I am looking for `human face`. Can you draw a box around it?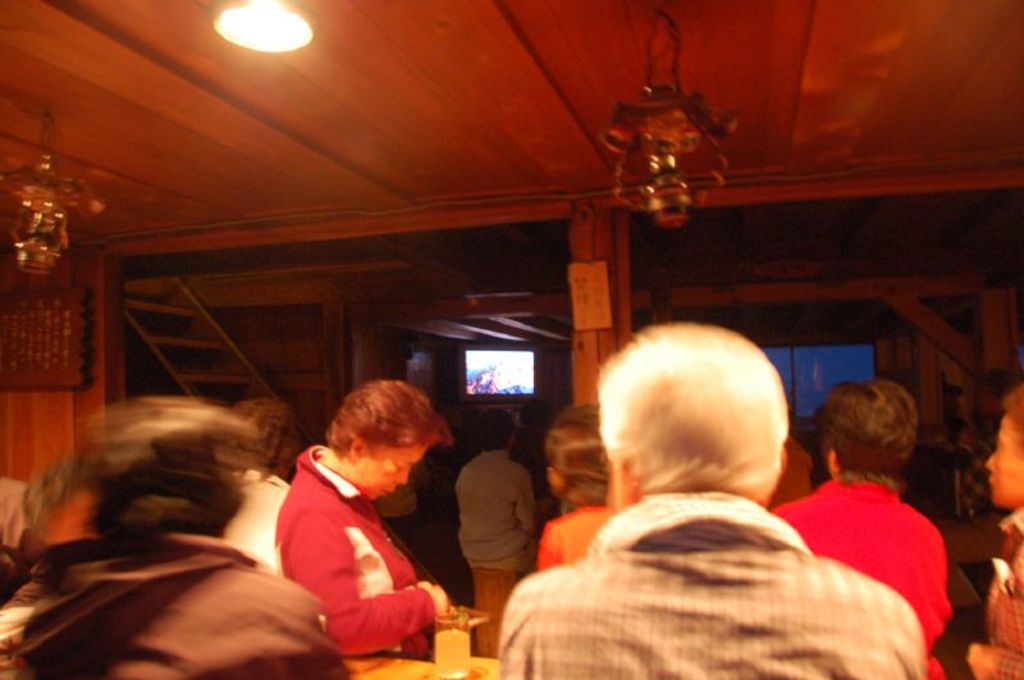
Sure, the bounding box is (x1=362, y1=434, x2=430, y2=497).
